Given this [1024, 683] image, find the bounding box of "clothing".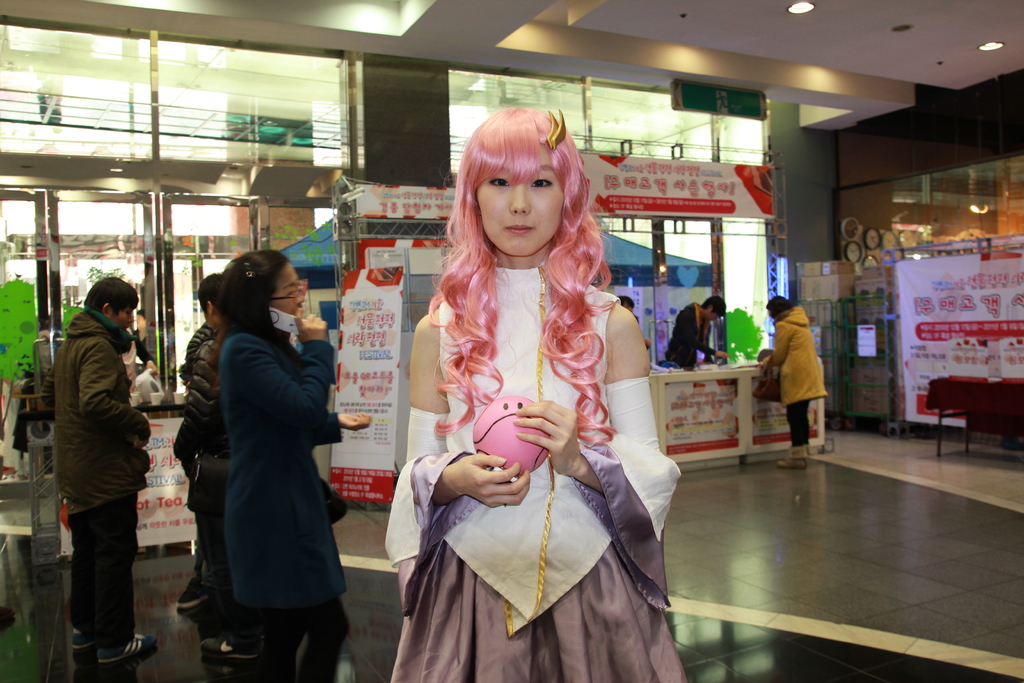
(x1=665, y1=291, x2=712, y2=377).
